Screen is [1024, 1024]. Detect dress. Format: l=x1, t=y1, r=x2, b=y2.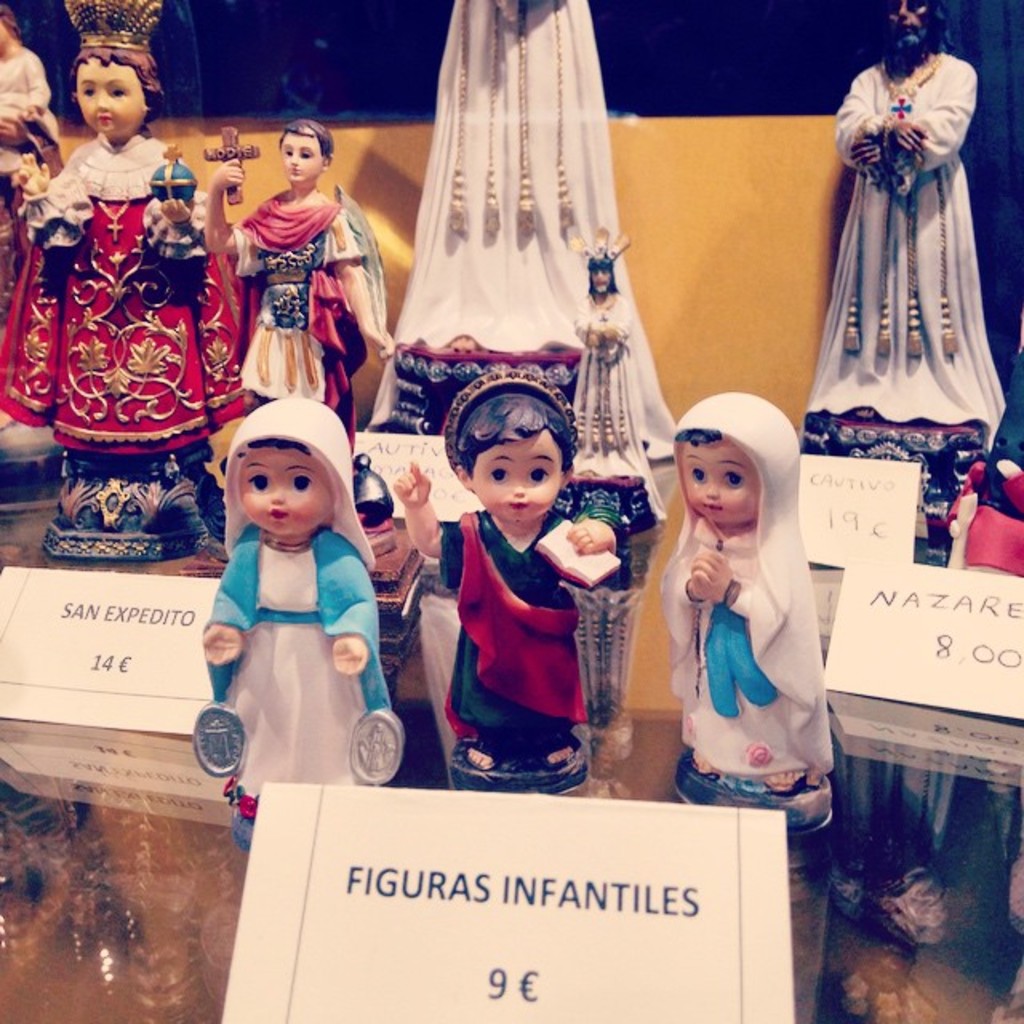
l=219, t=538, r=368, b=802.
